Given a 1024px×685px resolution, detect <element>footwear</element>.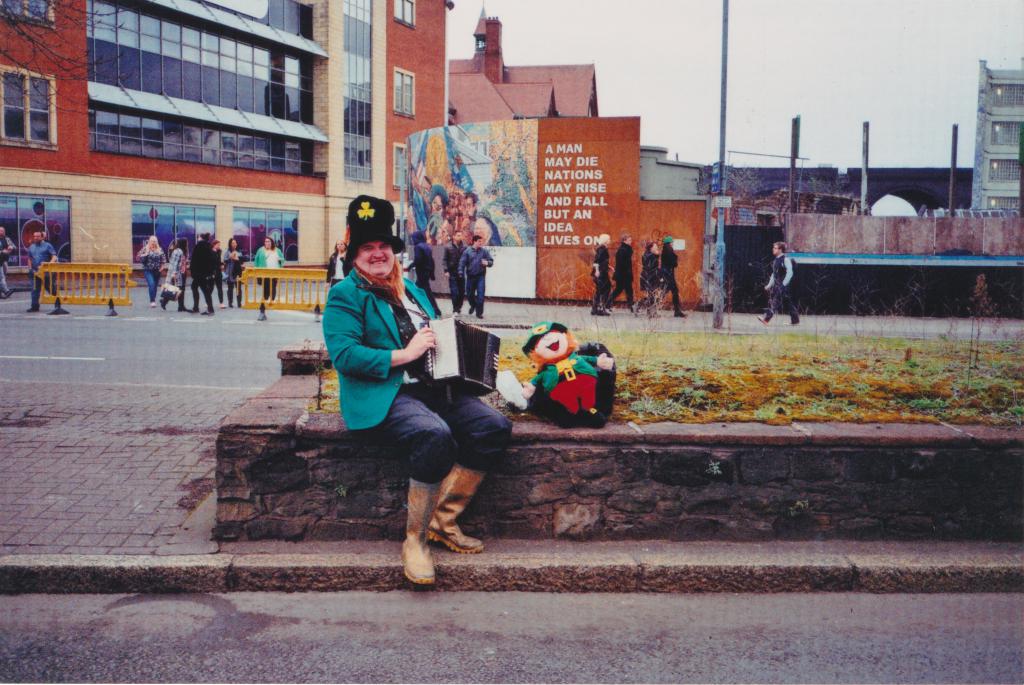
rect(629, 303, 639, 318).
